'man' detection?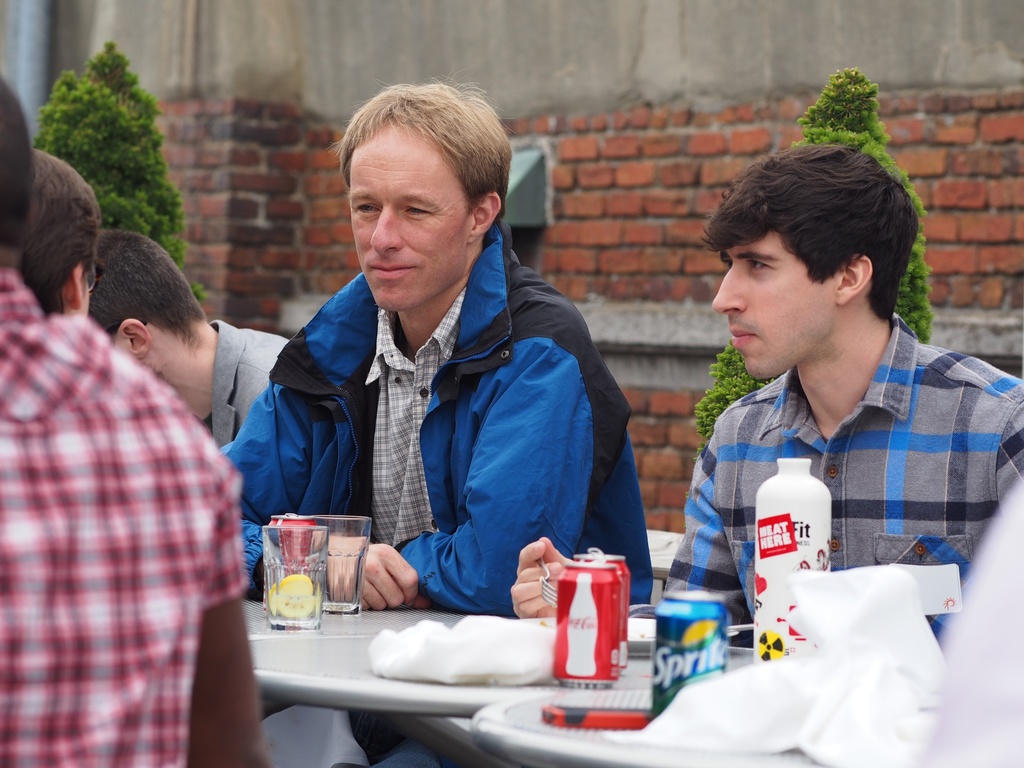
650,141,1023,647
